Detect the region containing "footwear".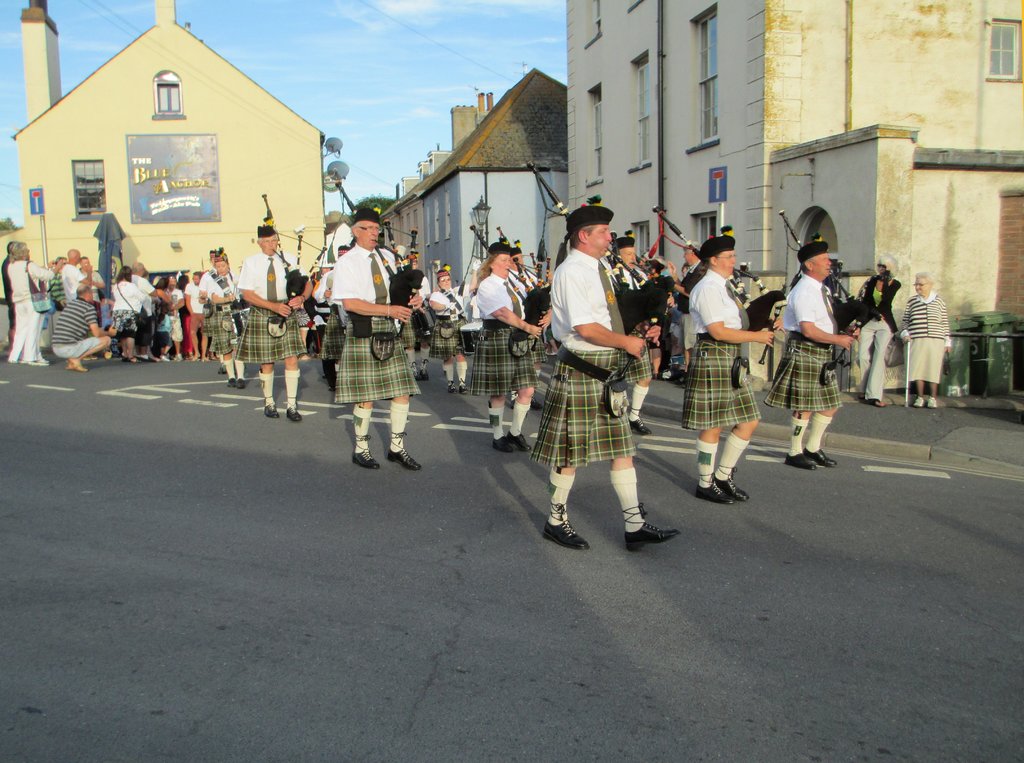
region(351, 438, 381, 471).
